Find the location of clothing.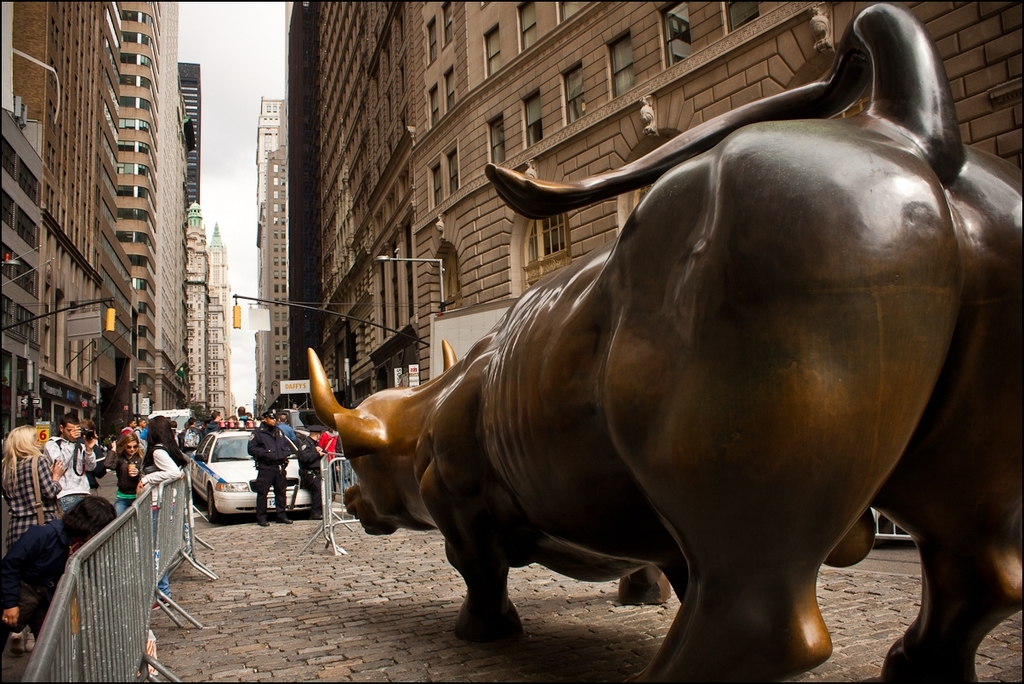
Location: (0,445,69,514).
